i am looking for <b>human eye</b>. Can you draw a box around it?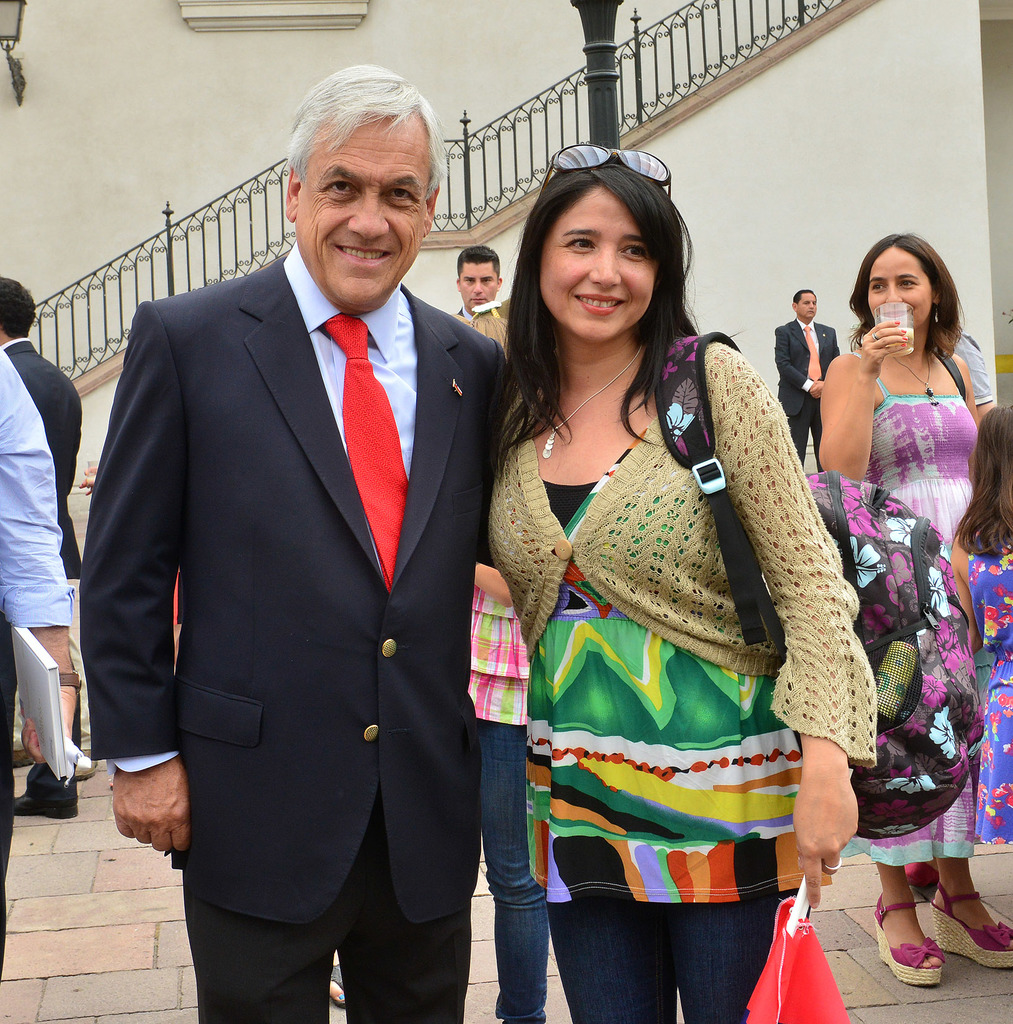
Sure, the bounding box is select_region(871, 281, 890, 297).
